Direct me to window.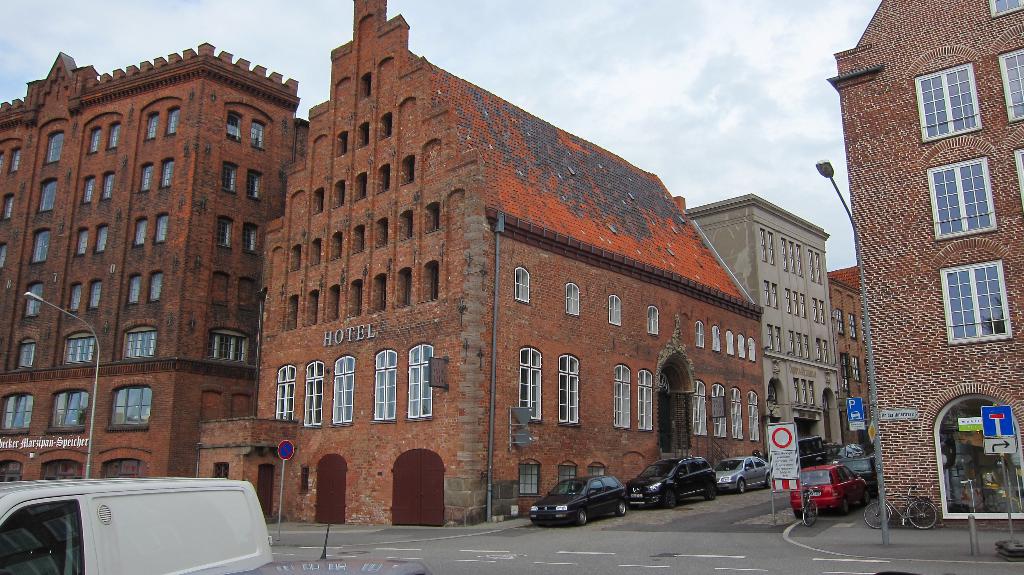
Direction: bbox=(22, 220, 54, 266).
